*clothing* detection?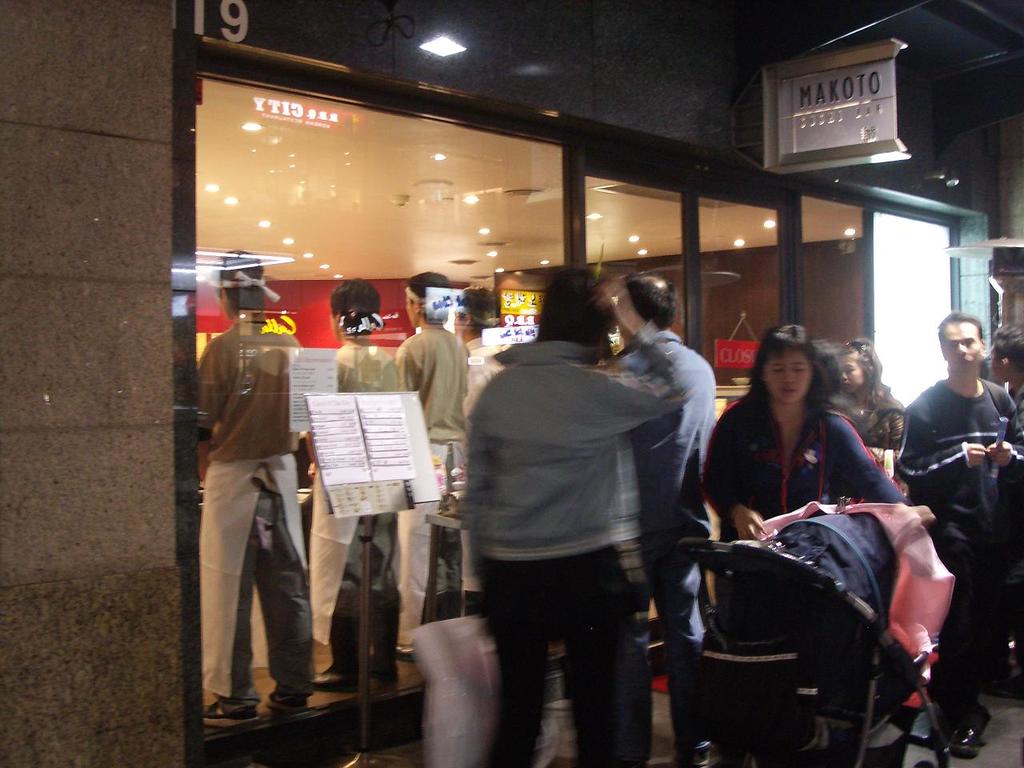
region(838, 390, 920, 476)
